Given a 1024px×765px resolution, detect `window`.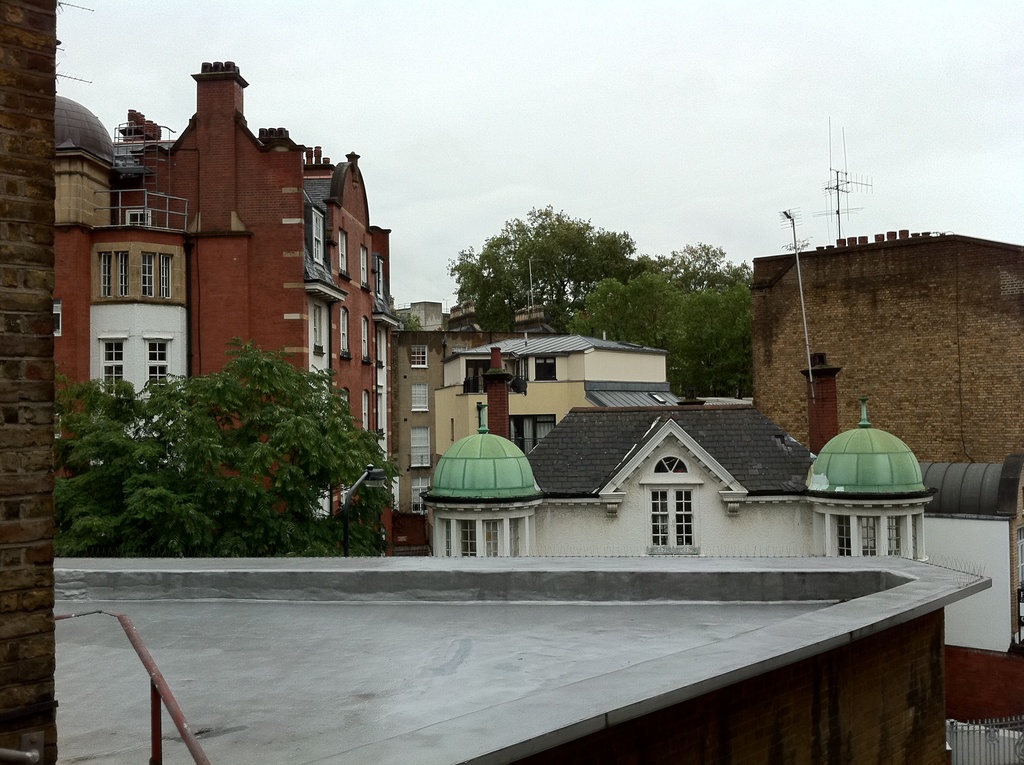
{"x1": 98, "y1": 254, "x2": 113, "y2": 296}.
